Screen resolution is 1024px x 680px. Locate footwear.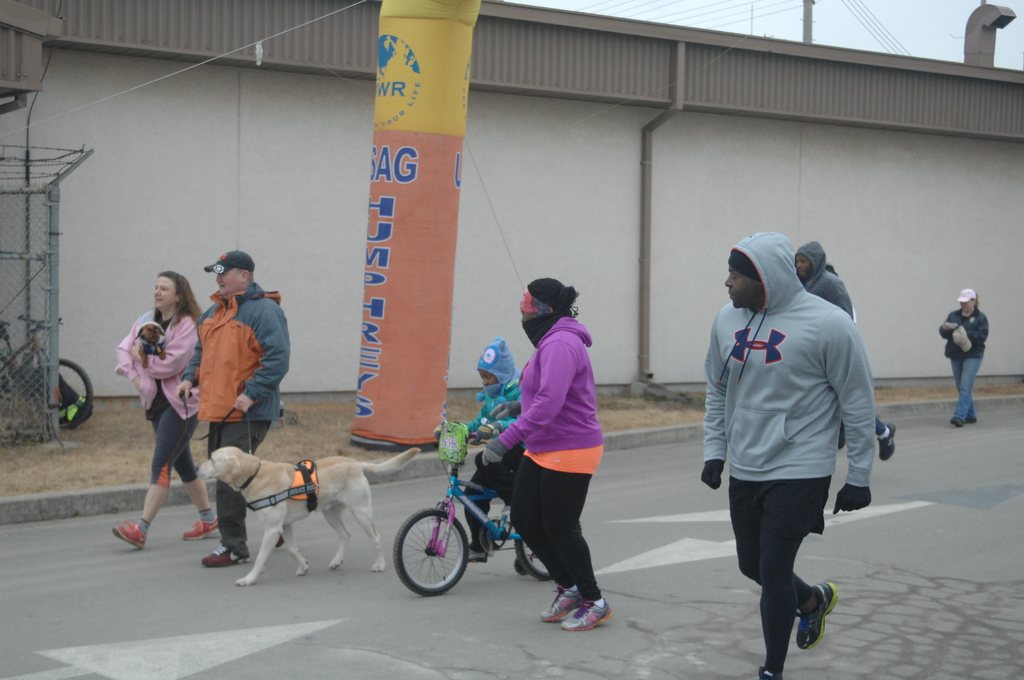
crop(198, 544, 251, 568).
